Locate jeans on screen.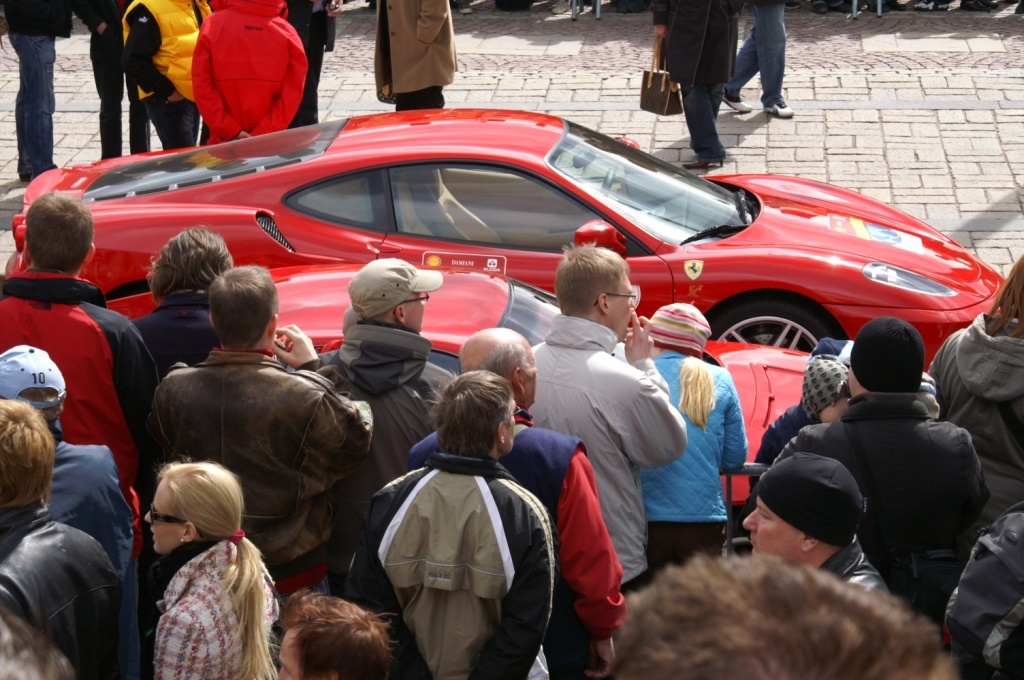
On screen at detection(9, 34, 55, 177).
